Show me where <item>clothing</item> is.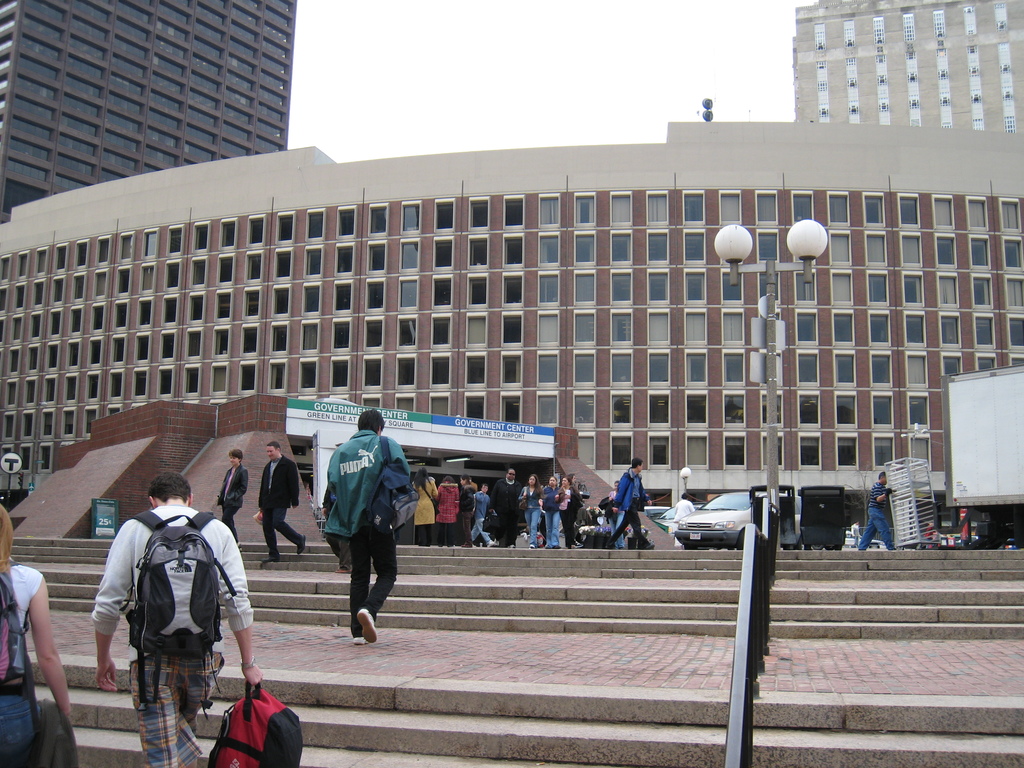
<item>clothing</item> is at region(315, 410, 417, 628).
